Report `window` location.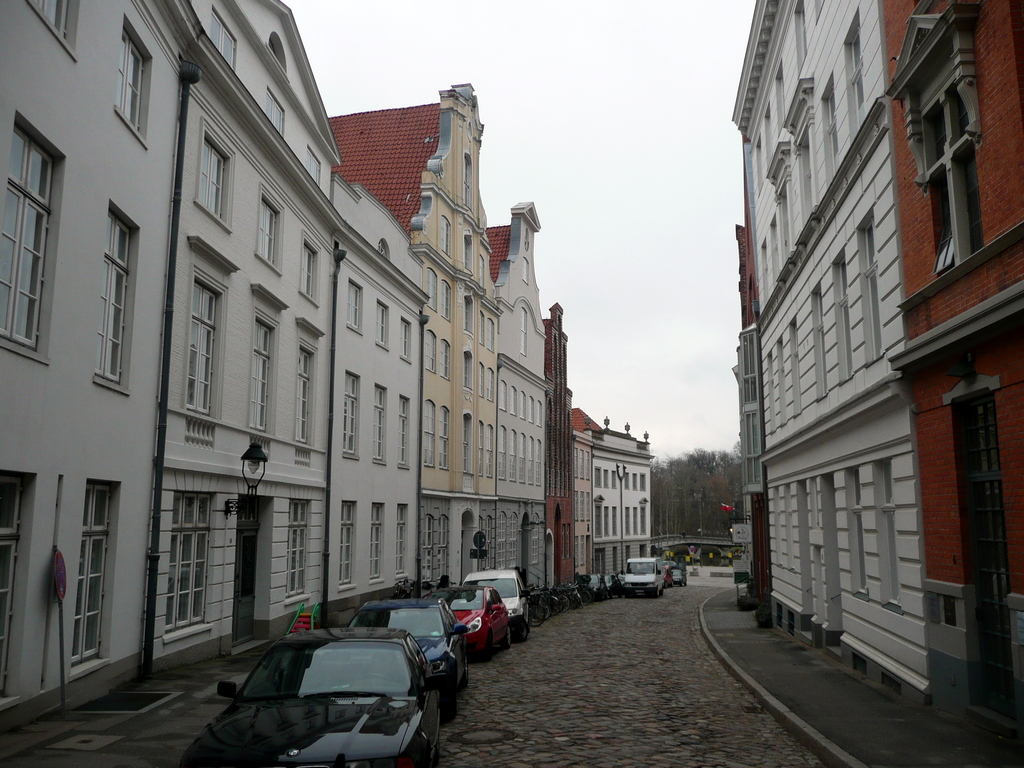
Report: x1=461 y1=415 x2=473 y2=479.
